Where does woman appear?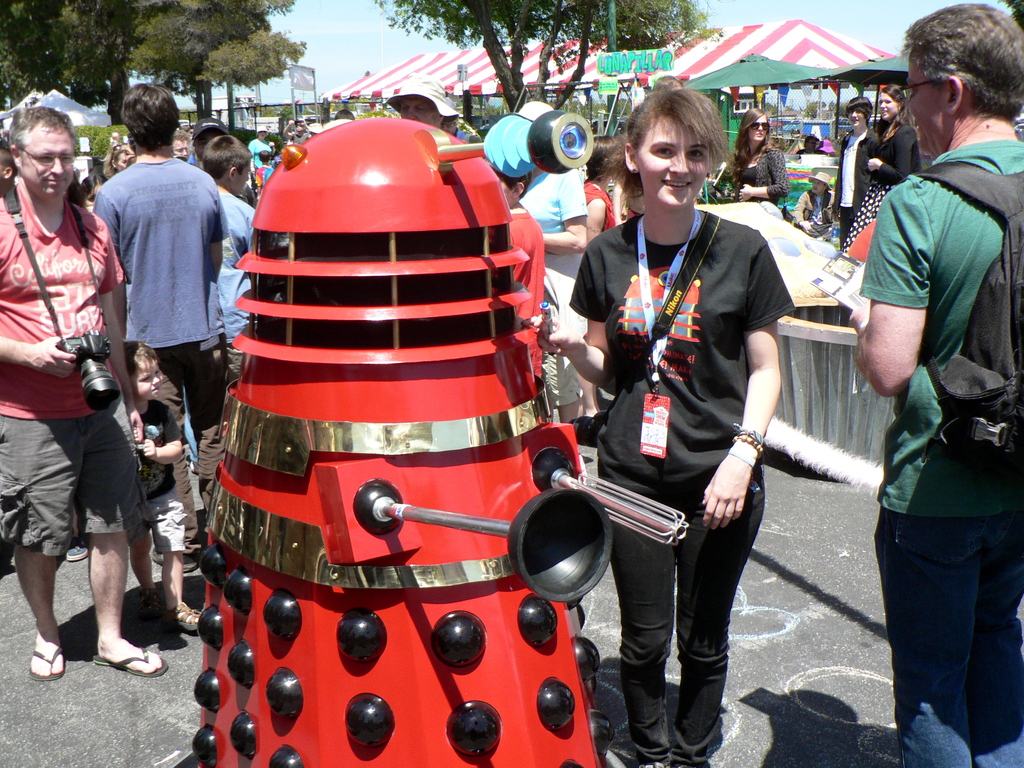
Appears at l=573, t=135, r=630, b=420.
